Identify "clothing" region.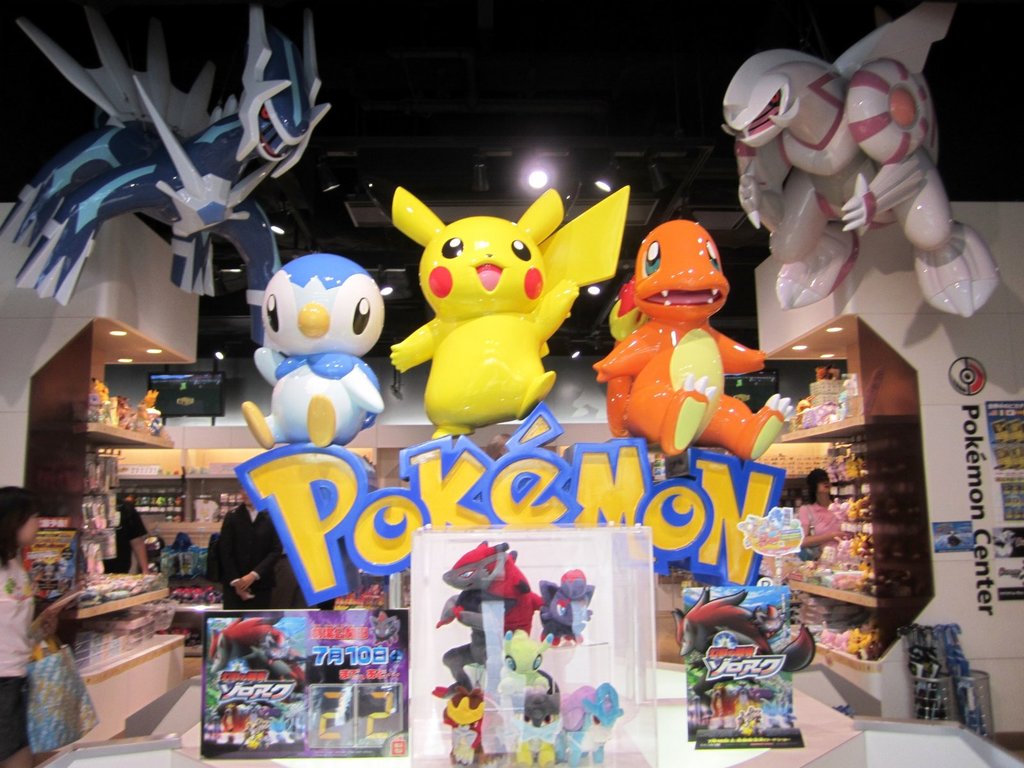
Region: [216, 505, 282, 610].
